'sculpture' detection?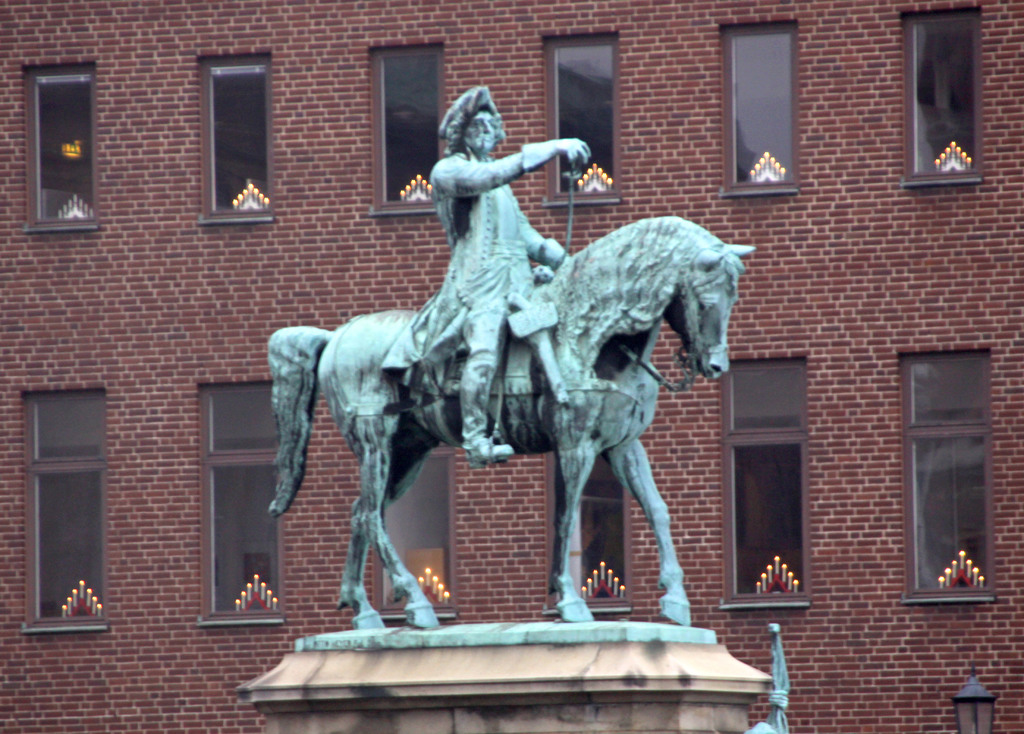
x1=258 y1=106 x2=771 y2=660
